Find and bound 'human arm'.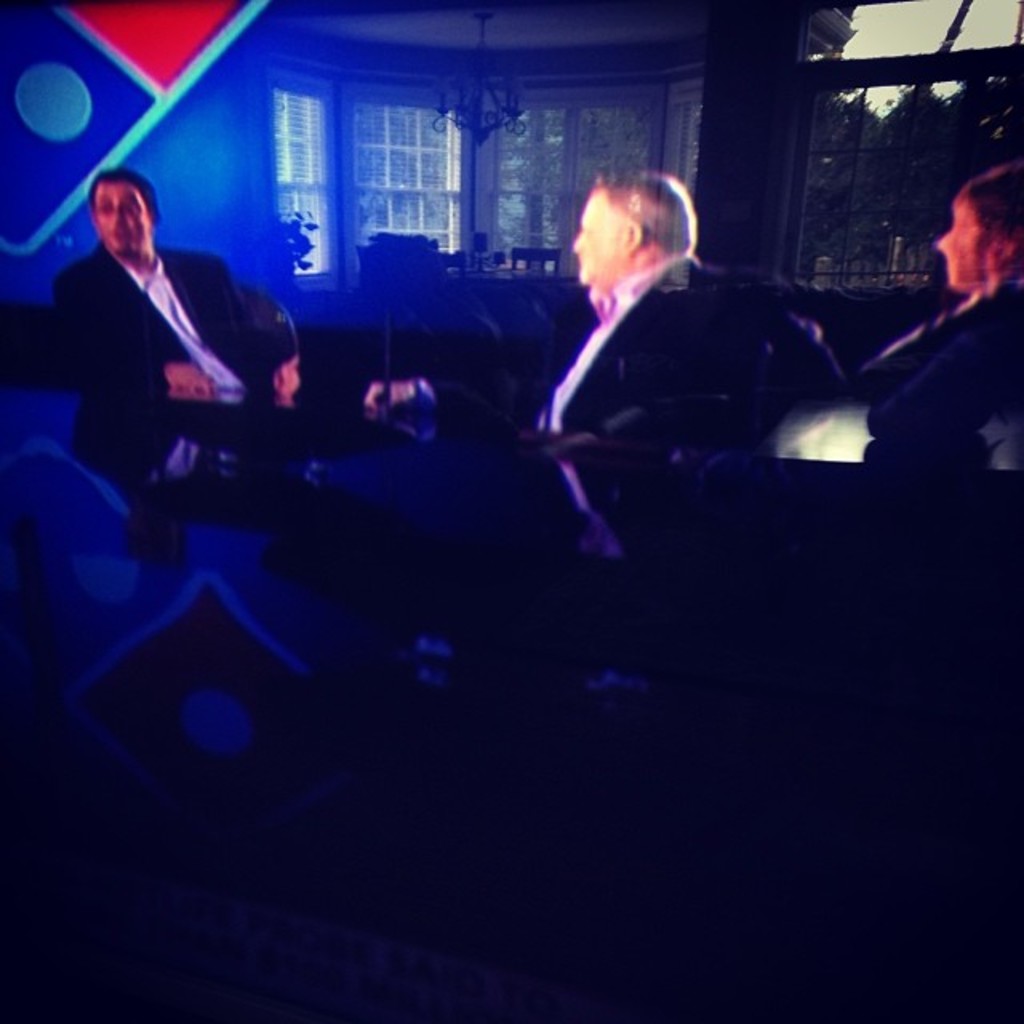
Bound: detection(872, 299, 1022, 440).
